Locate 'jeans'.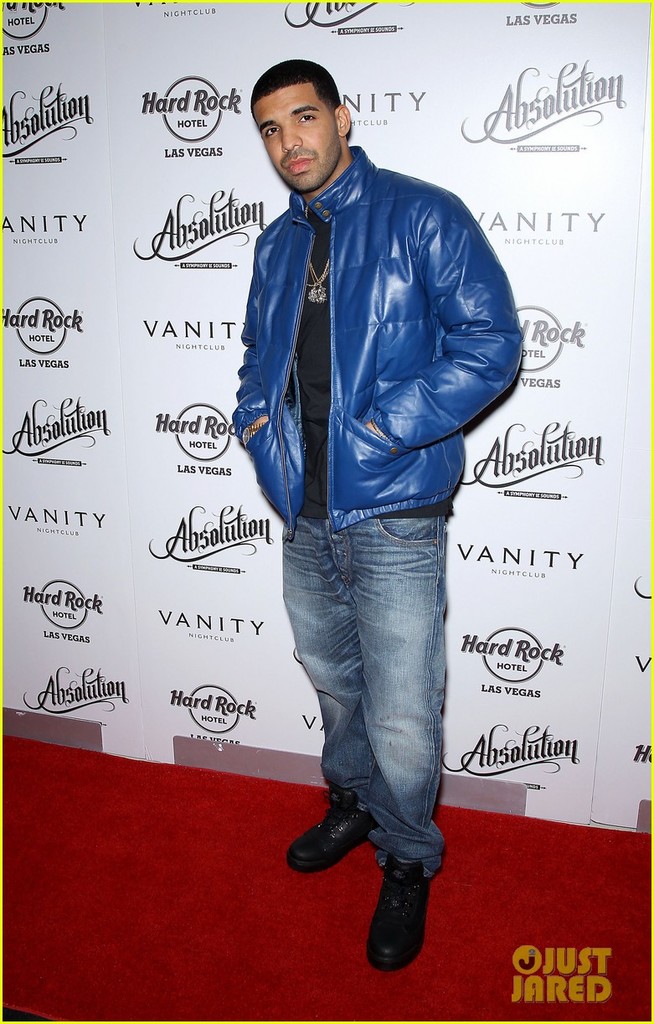
Bounding box: {"x1": 276, "y1": 485, "x2": 465, "y2": 938}.
